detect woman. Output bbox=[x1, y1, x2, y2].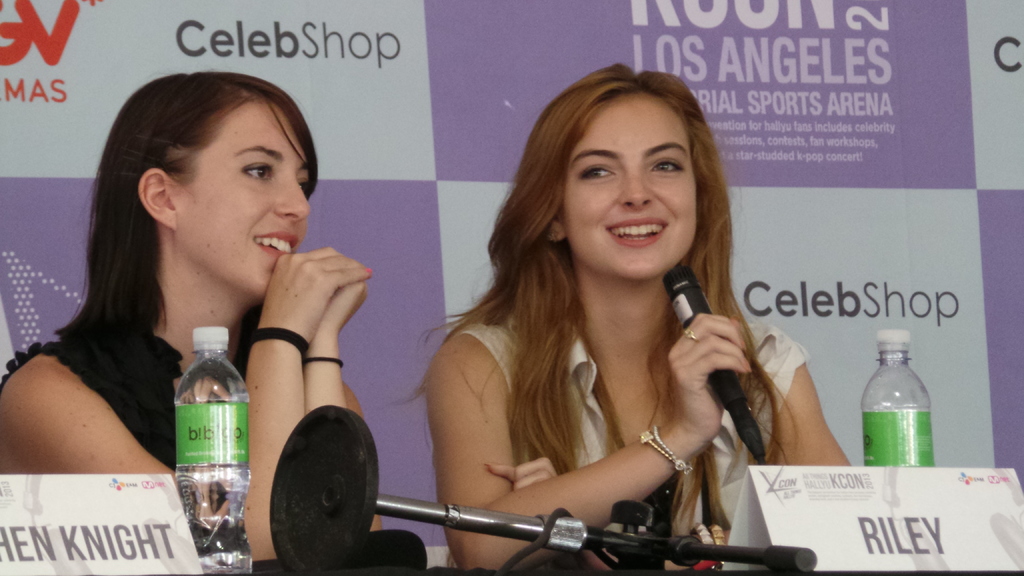
bbox=[374, 61, 812, 575].
